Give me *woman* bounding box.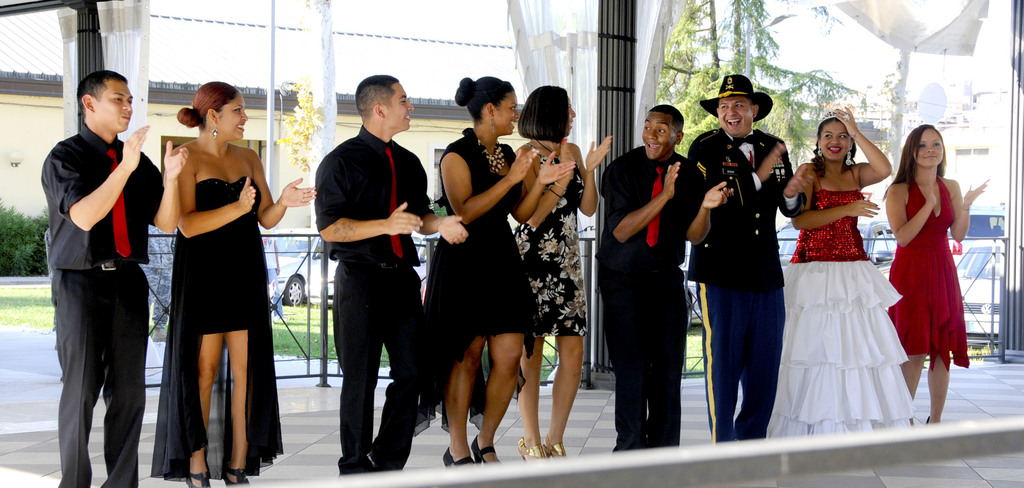
131, 91, 273, 462.
